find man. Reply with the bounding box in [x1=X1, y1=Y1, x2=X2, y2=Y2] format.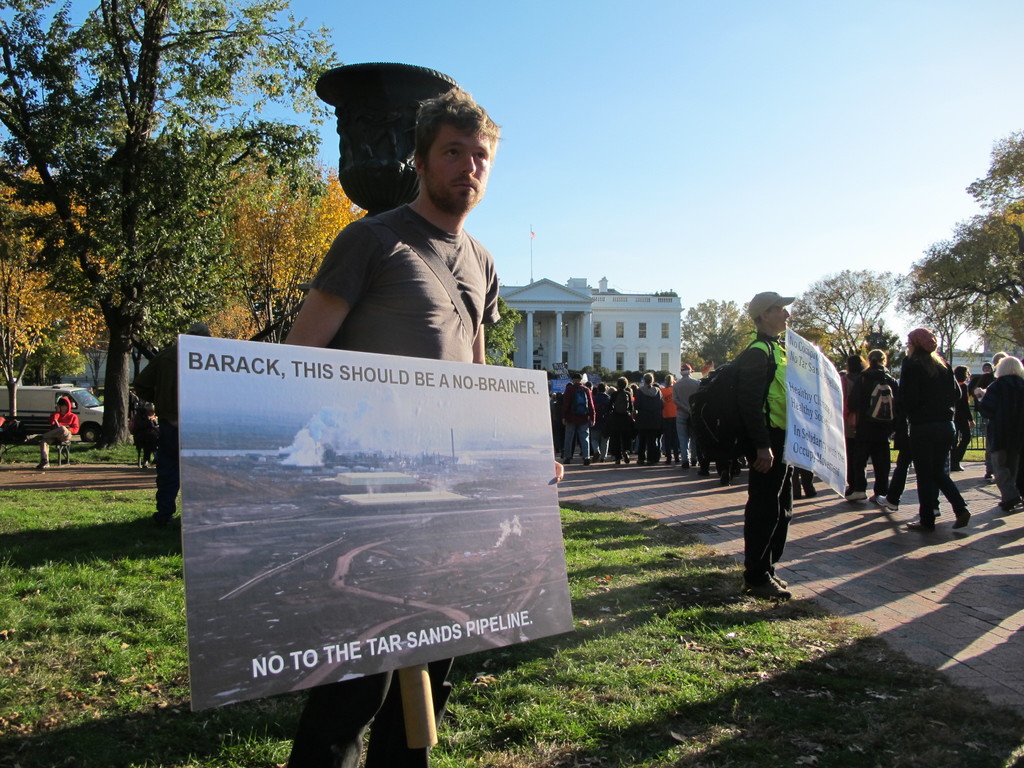
[x1=672, y1=360, x2=703, y2=469].
